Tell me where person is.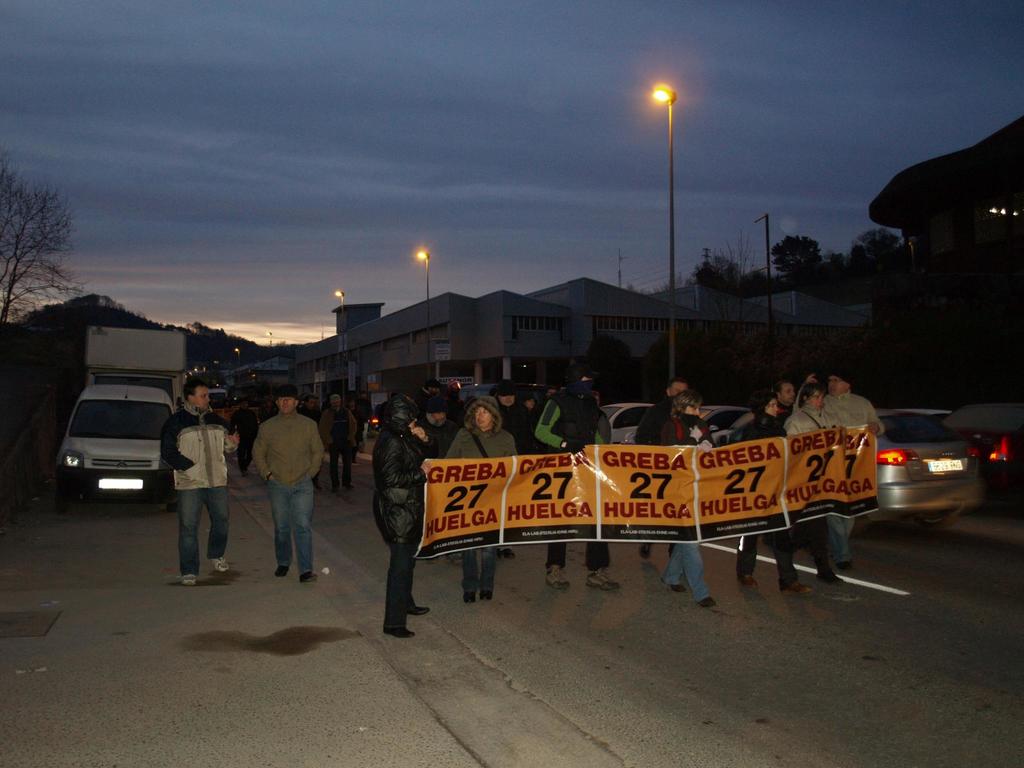
person is at crop(348, 390, 362, 450).
